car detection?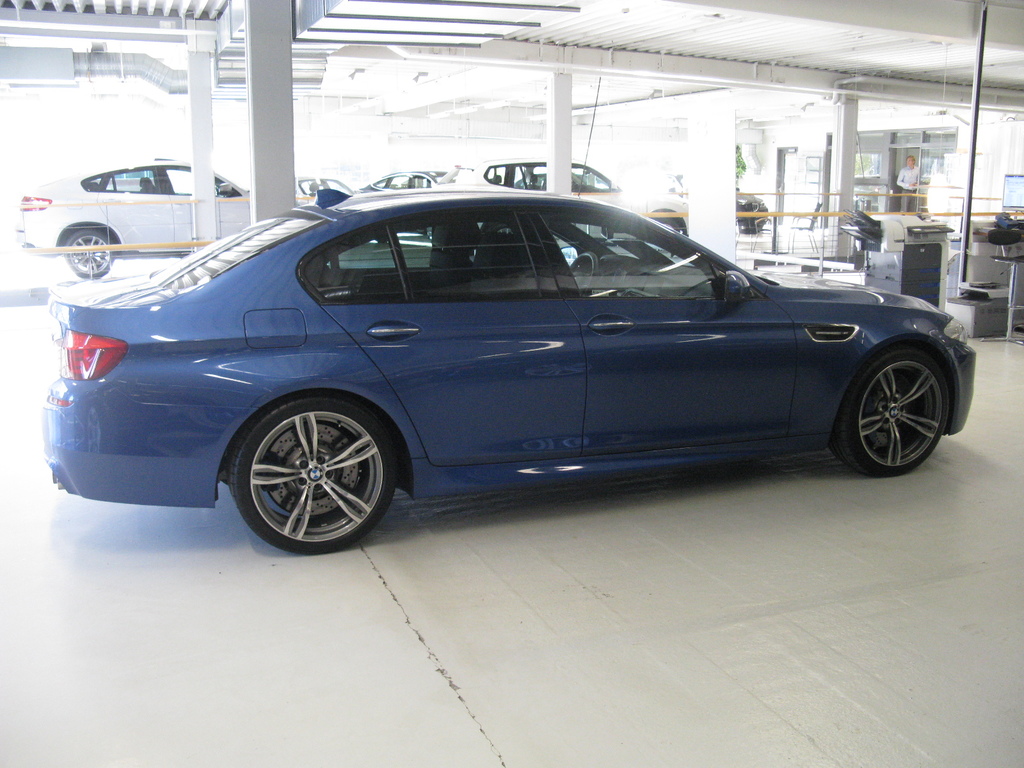
bbox=[669, 172, 770, 233]
